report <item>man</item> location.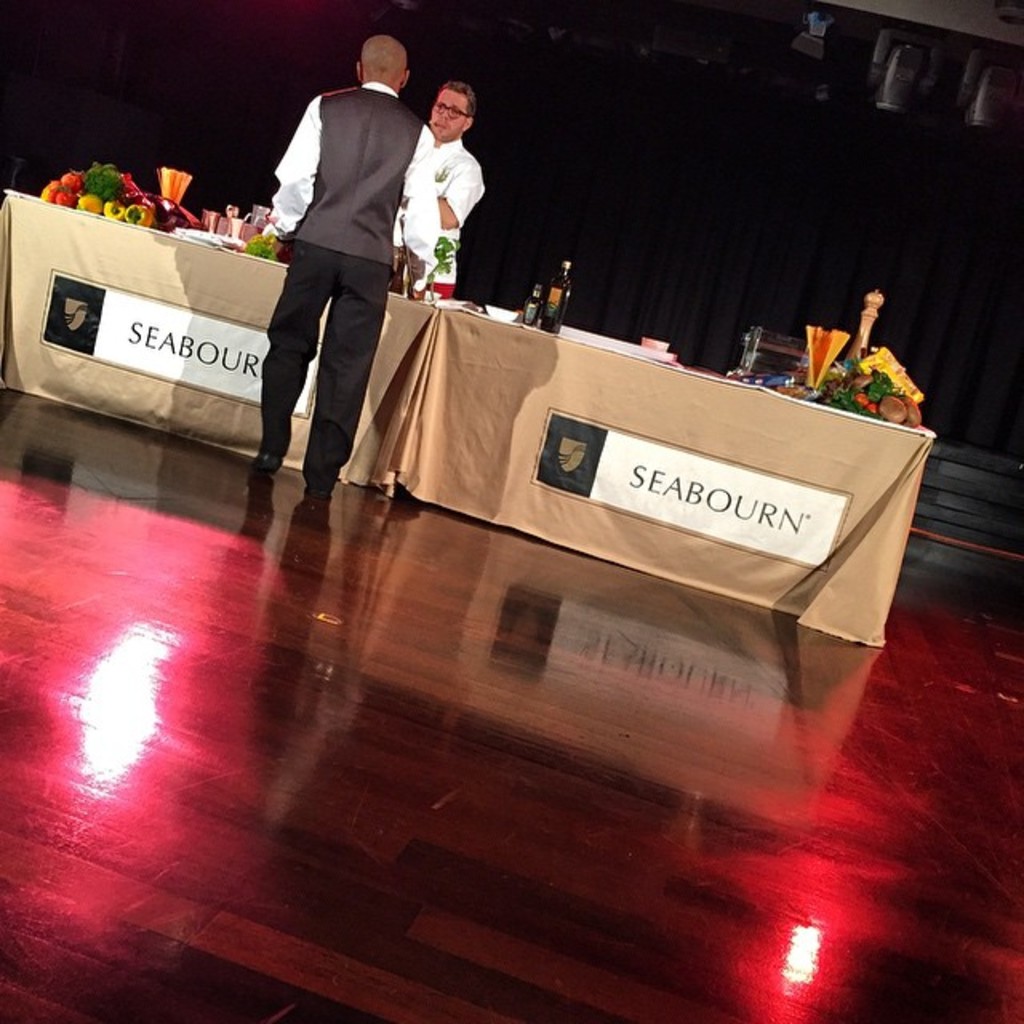
Report: bbox(419, 80, 488, 291).
